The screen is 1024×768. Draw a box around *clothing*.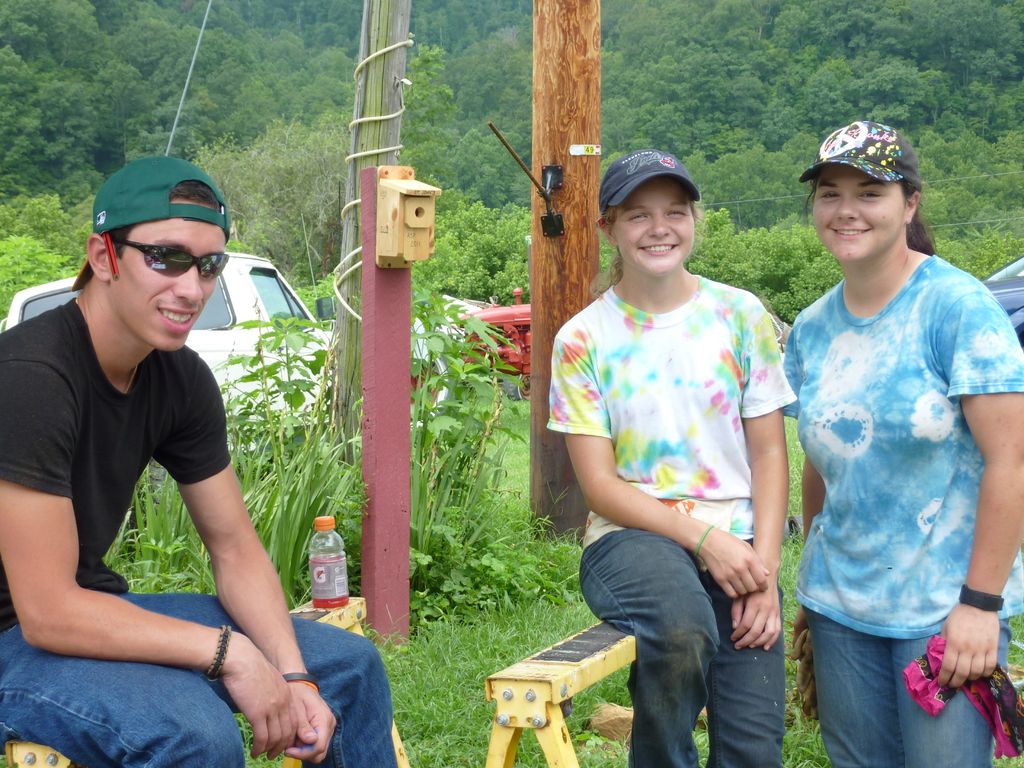
select_region(0, 298, 396, 767).
